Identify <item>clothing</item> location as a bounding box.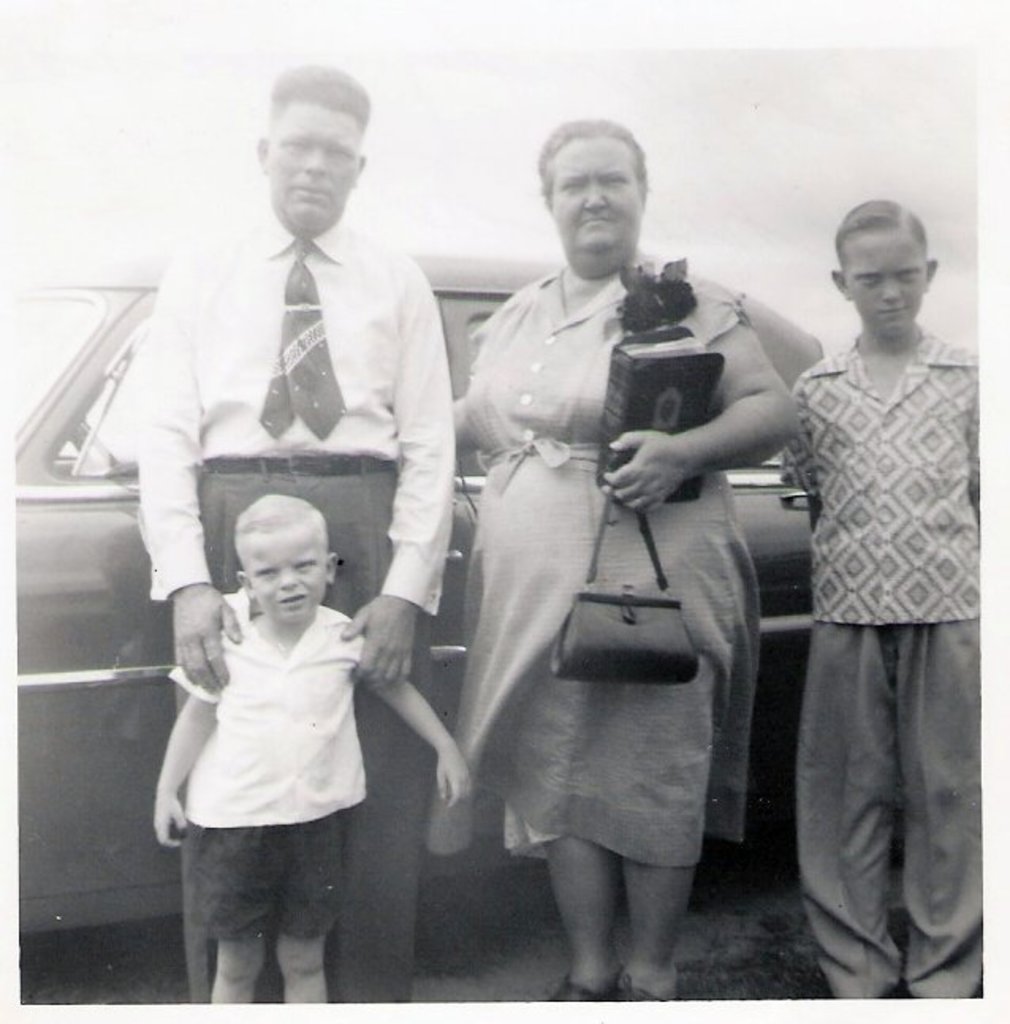
[x1=135, y1=203, x2=470, y2=1007].
